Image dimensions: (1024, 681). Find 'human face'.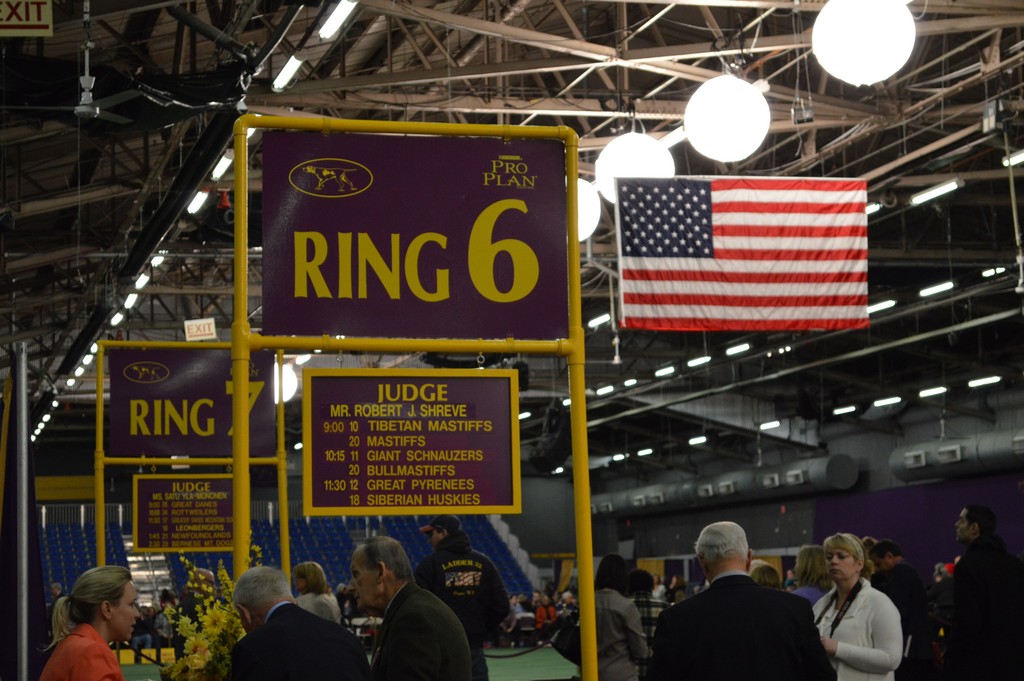
bbox=(826, 548, 853, 580).
